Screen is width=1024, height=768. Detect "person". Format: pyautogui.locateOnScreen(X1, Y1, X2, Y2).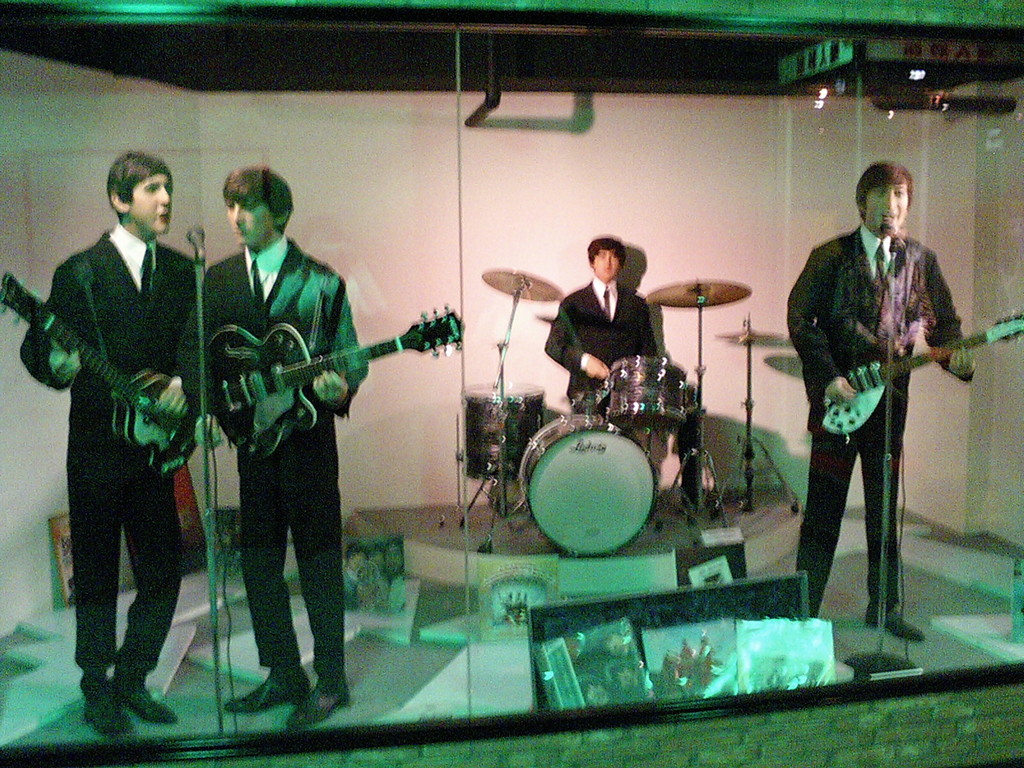
pyautogui.locateOnScreen(787, 152, 962, 647).
